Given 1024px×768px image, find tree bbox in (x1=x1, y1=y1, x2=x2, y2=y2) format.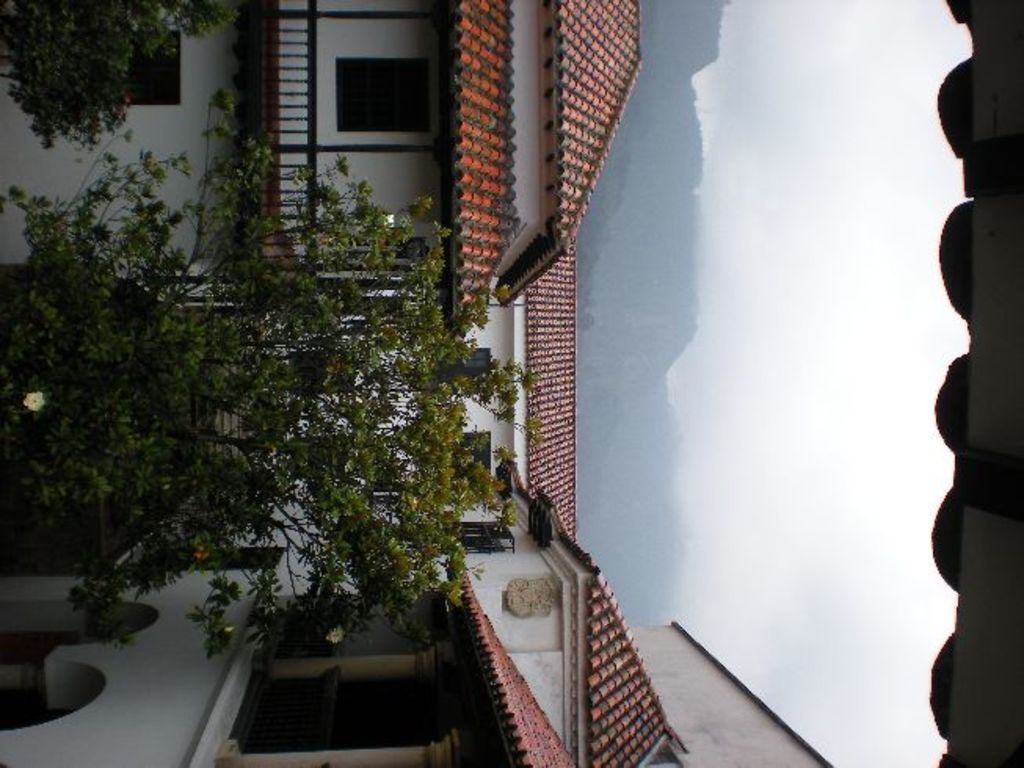
(x1=0, y1=88, x2=546, y2=650).
